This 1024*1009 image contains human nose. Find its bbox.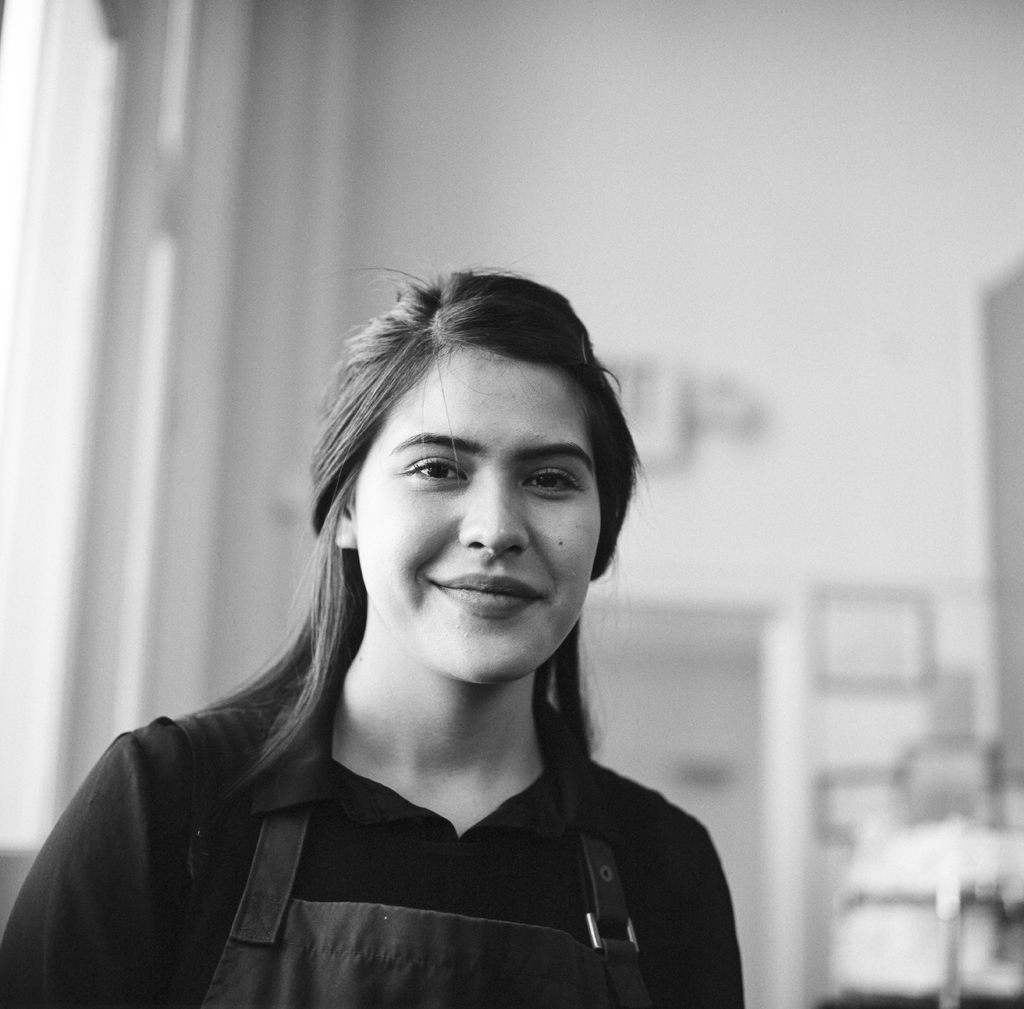
bbox=[461, 473, 534, 558].
